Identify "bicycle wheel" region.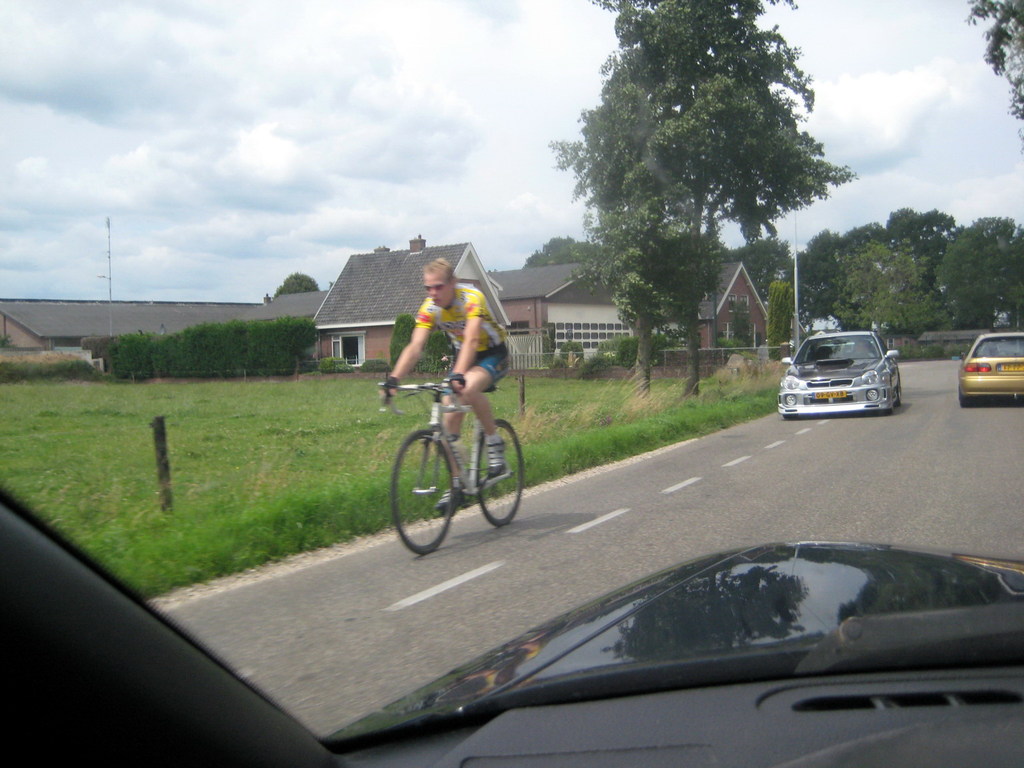
Region: rect(391, 435, 450, 560).
